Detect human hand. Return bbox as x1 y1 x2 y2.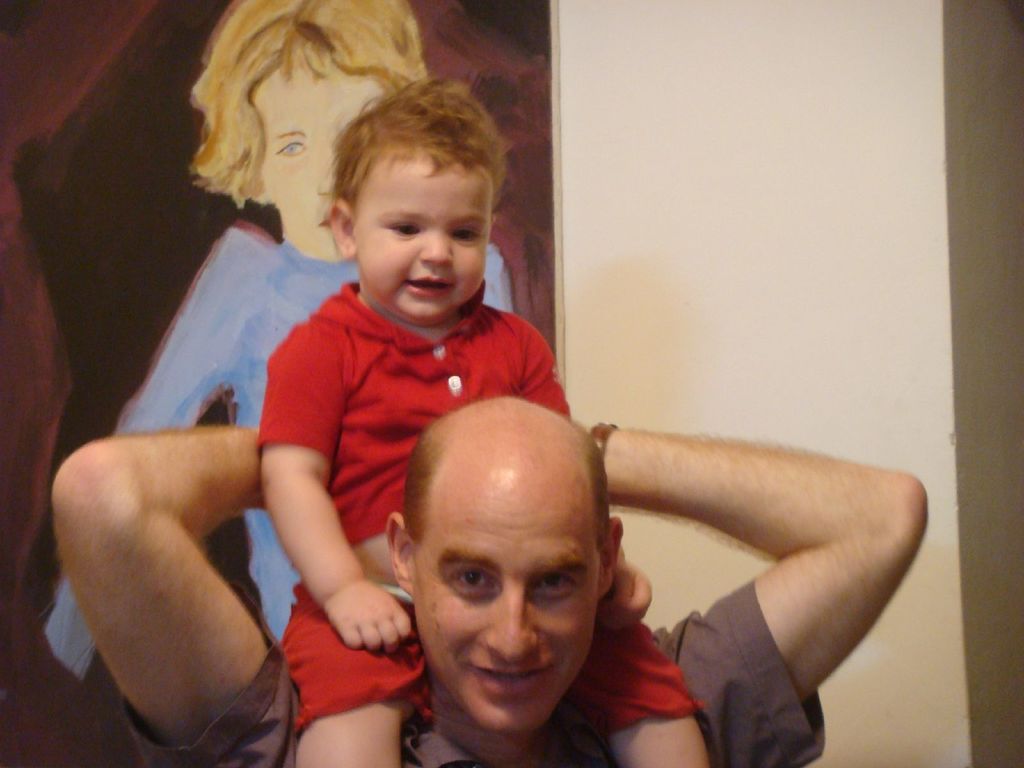
321 579 412 653.
